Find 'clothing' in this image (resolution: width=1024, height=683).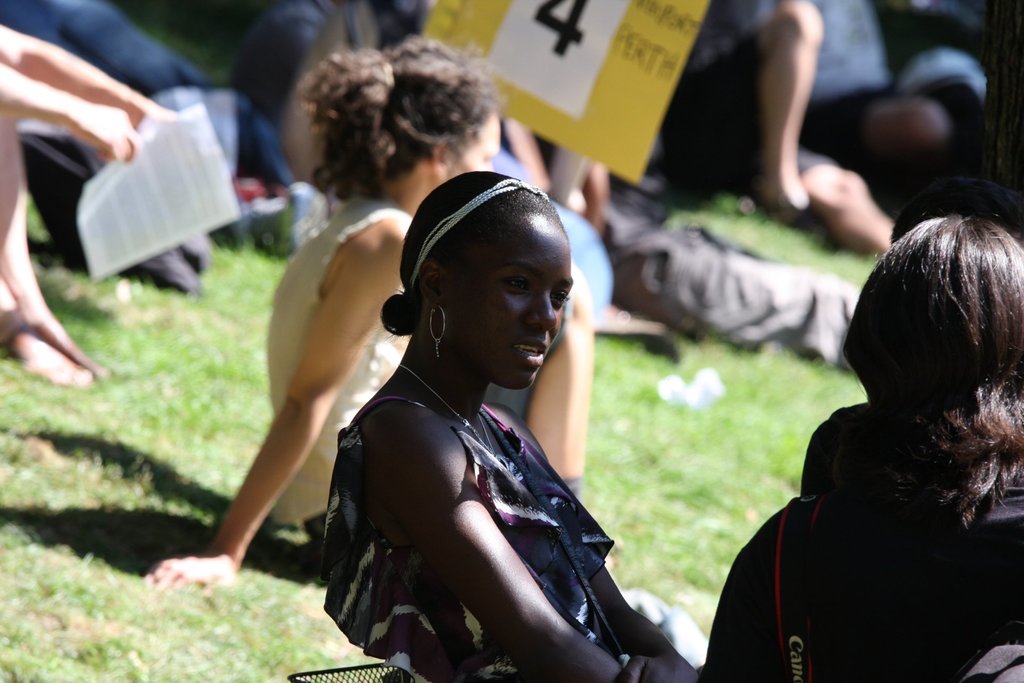
612,227,865,377.
